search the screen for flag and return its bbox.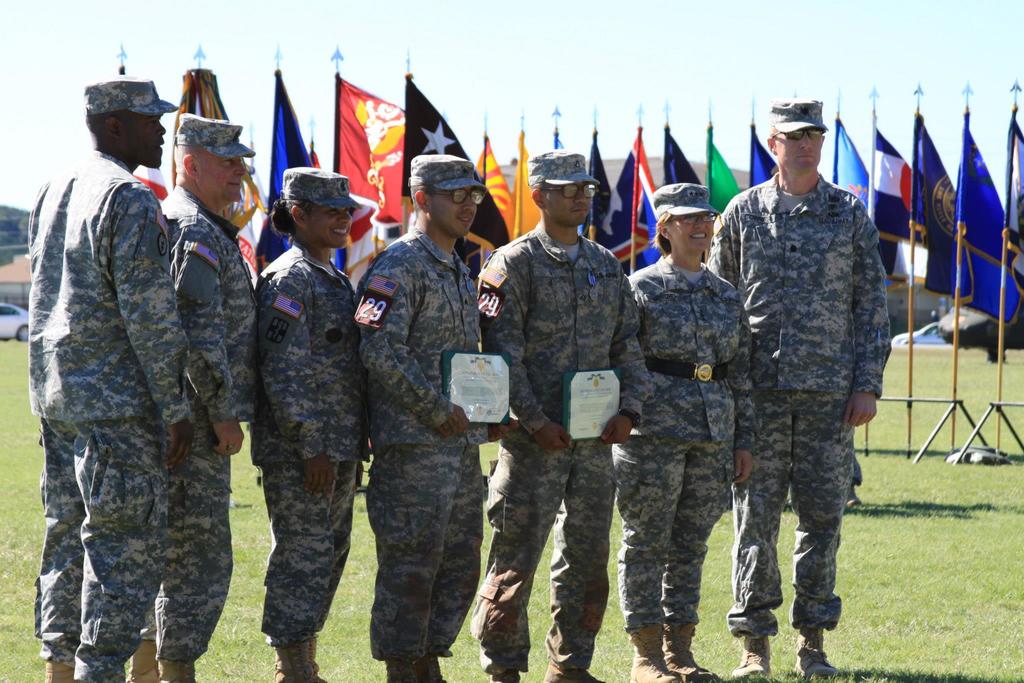
Found: detection(746, 121, 782, 187).
